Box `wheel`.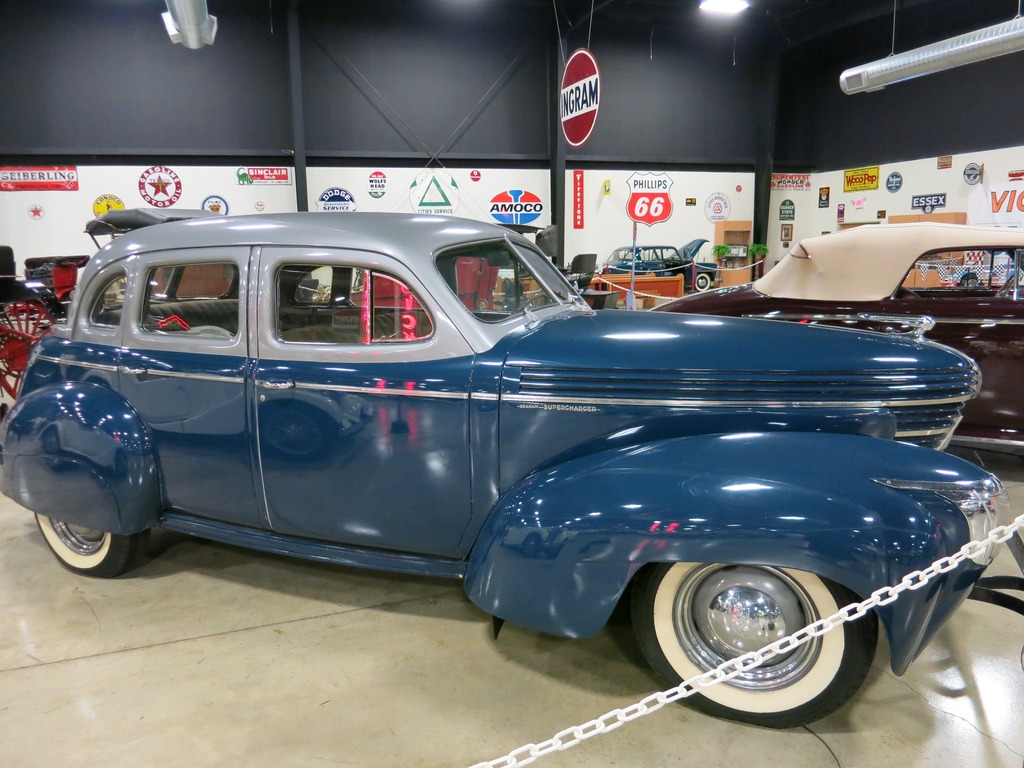
x1=694 y1=271 x2=712 y2=296.
